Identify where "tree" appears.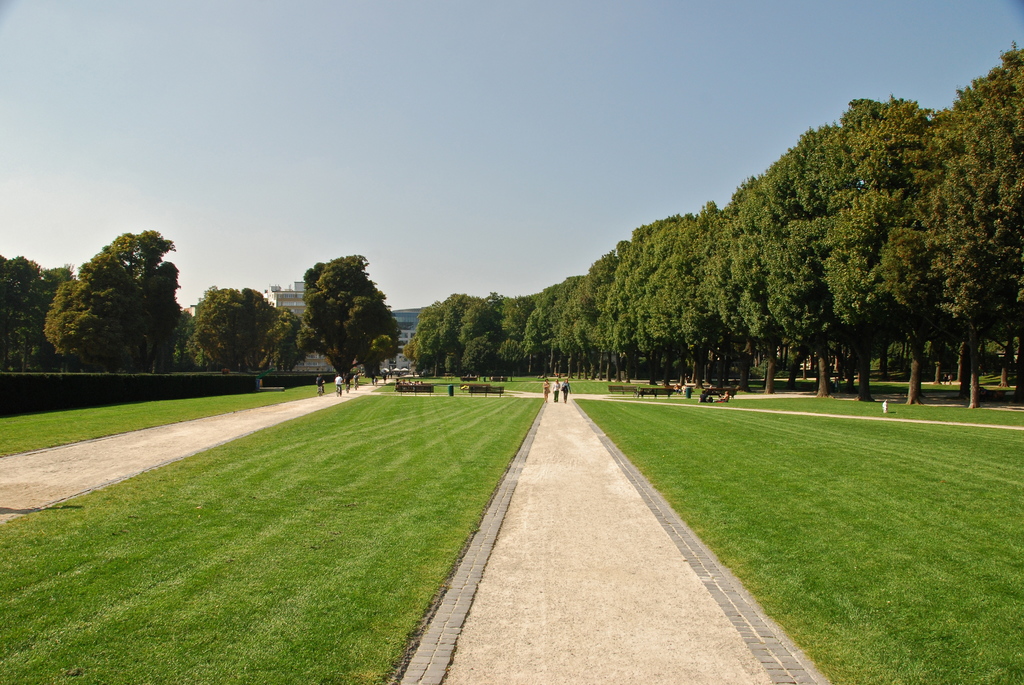
Appears at (left=831, top=88, right=949, bottom=408).
